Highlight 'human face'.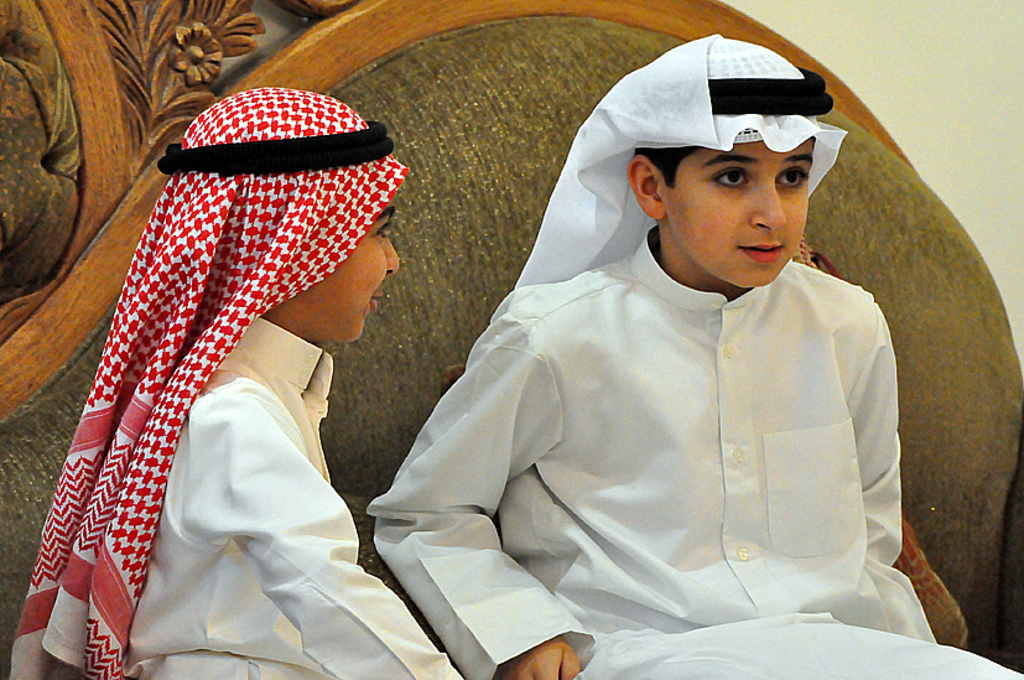
Highlighted region: box(284, 196, 400, 342).
